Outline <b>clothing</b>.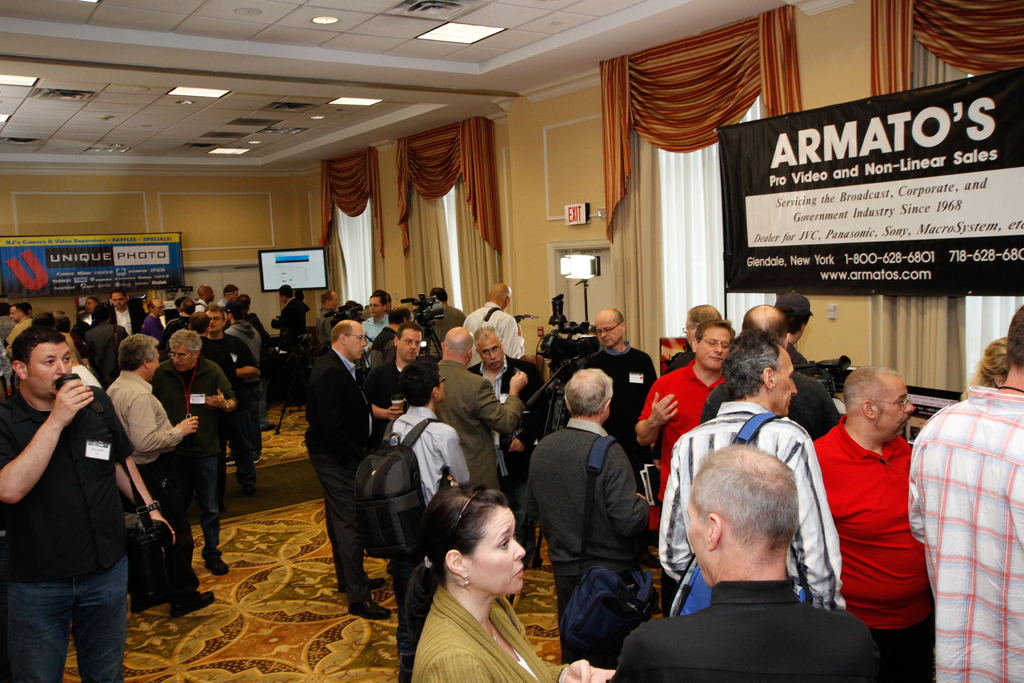
Outline: 271, 293, 311, 405.
